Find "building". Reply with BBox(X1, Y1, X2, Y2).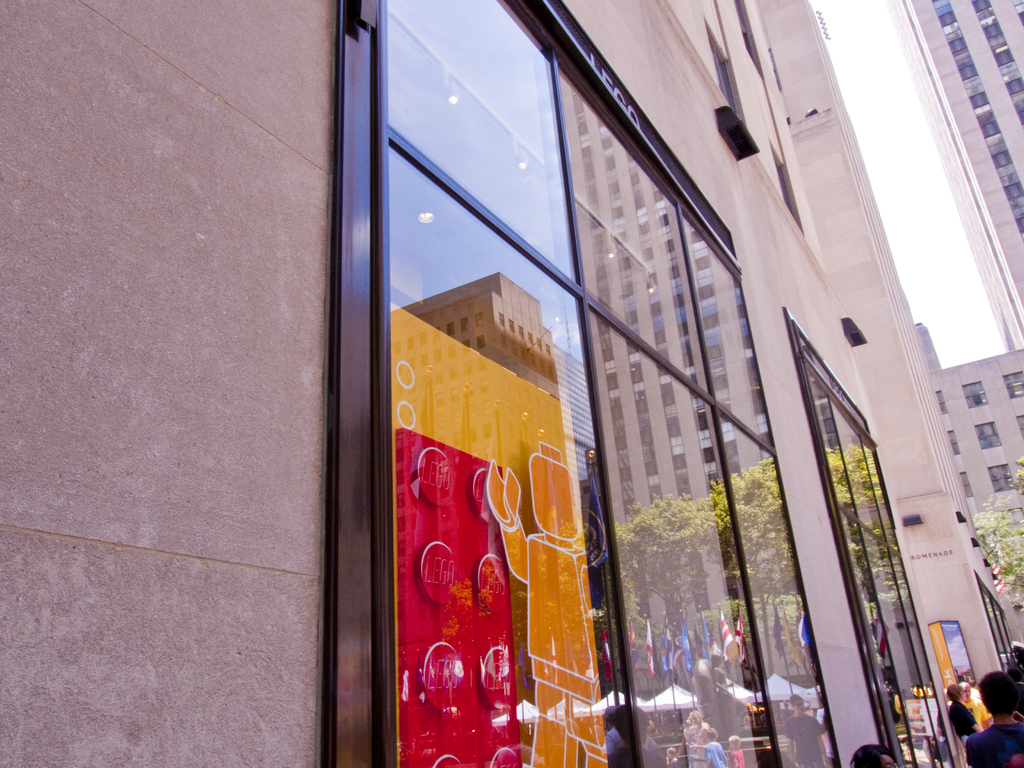
BBox(884, 0, 1023, 606).
